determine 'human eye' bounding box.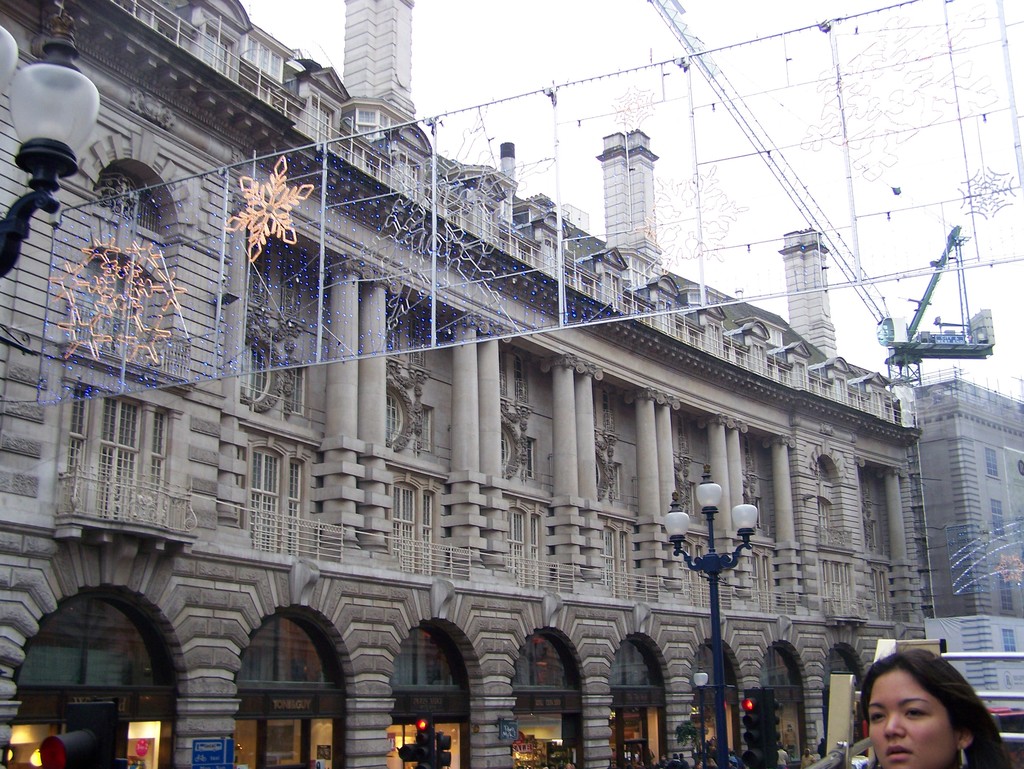
Determined: 867,713,884,725.
